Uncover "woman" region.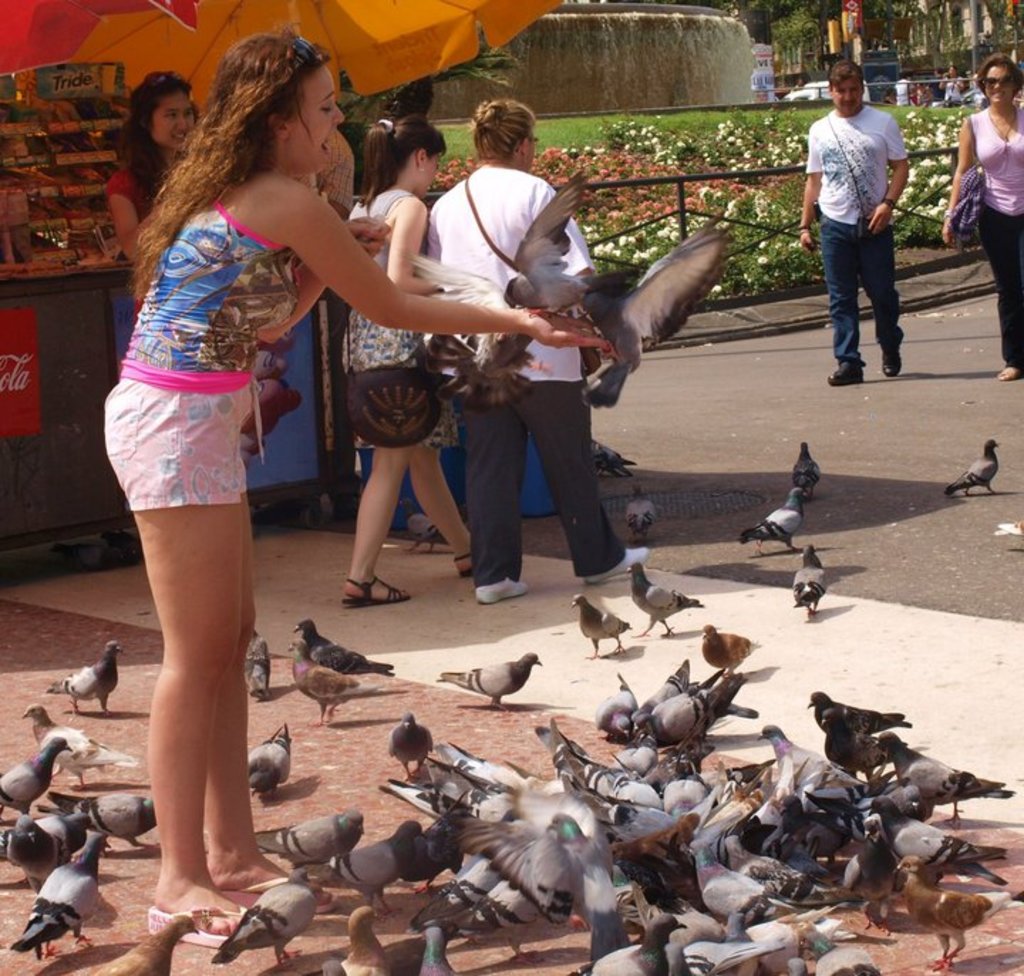
Uncovered: (x1=102, y1=27, x2=614, y2=950).
